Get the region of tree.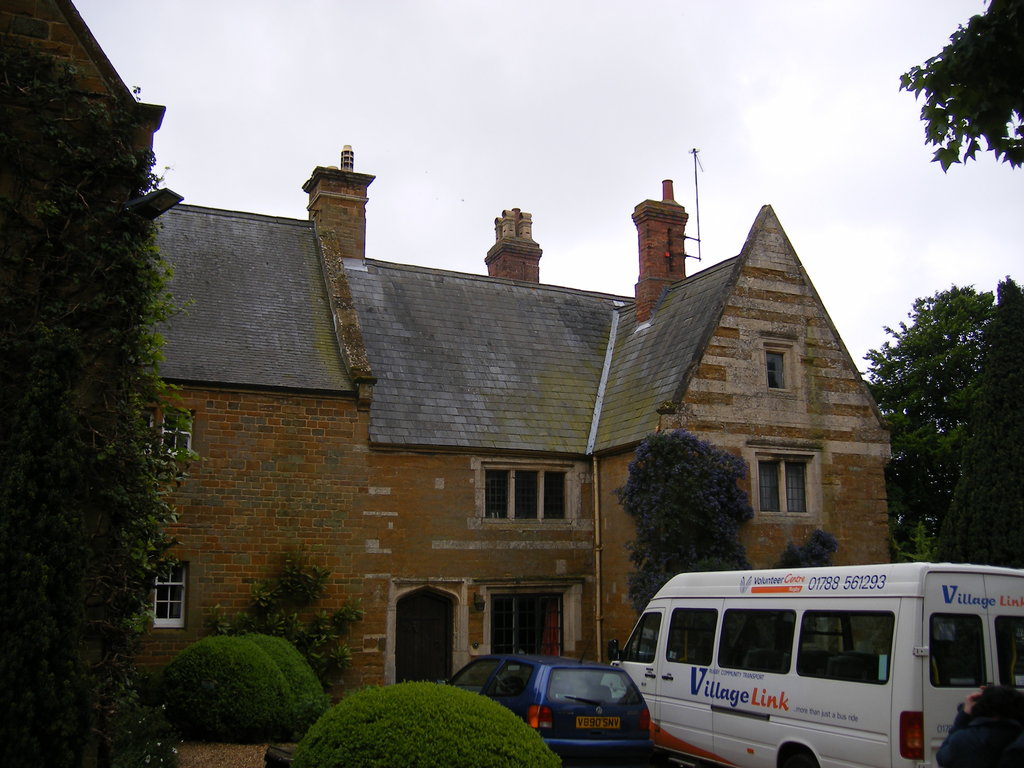
(left=18, top=53, right=196, bottom=696).
